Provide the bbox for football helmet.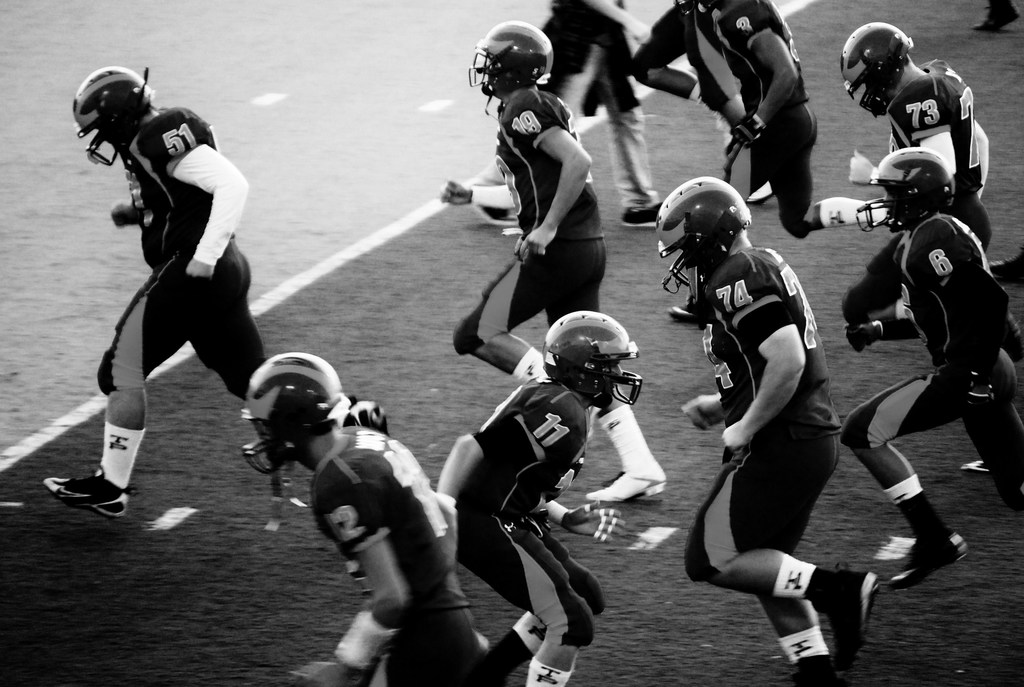
(69, 65, 154, 169).
